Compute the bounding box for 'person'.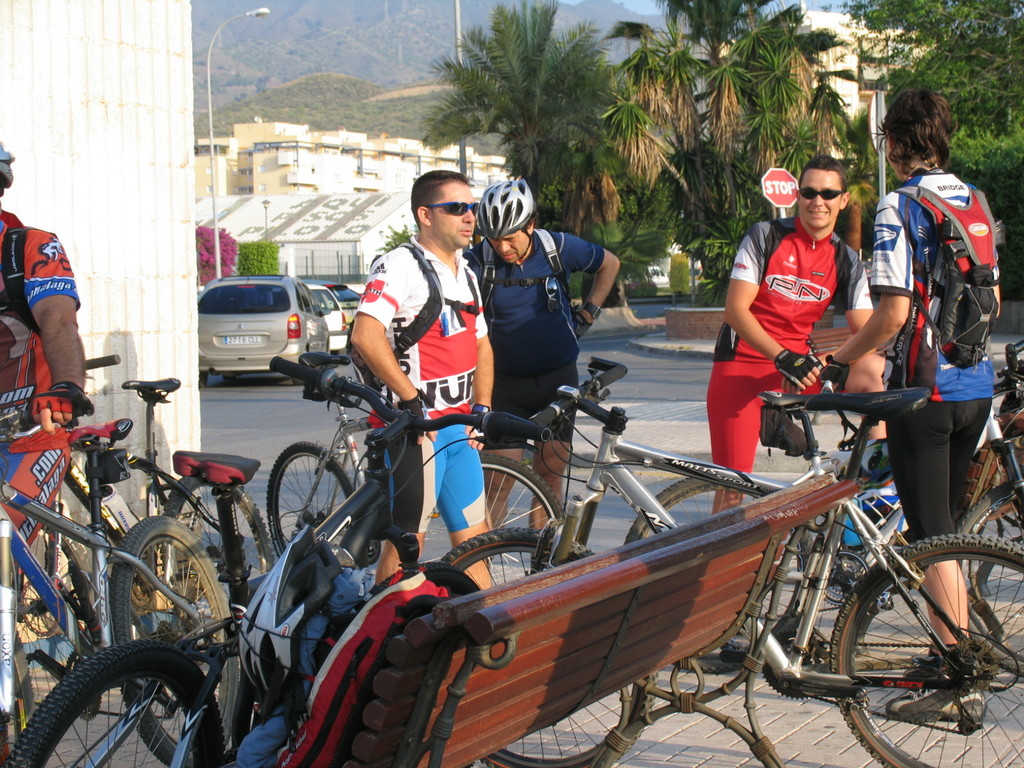
477 180 620 532.
